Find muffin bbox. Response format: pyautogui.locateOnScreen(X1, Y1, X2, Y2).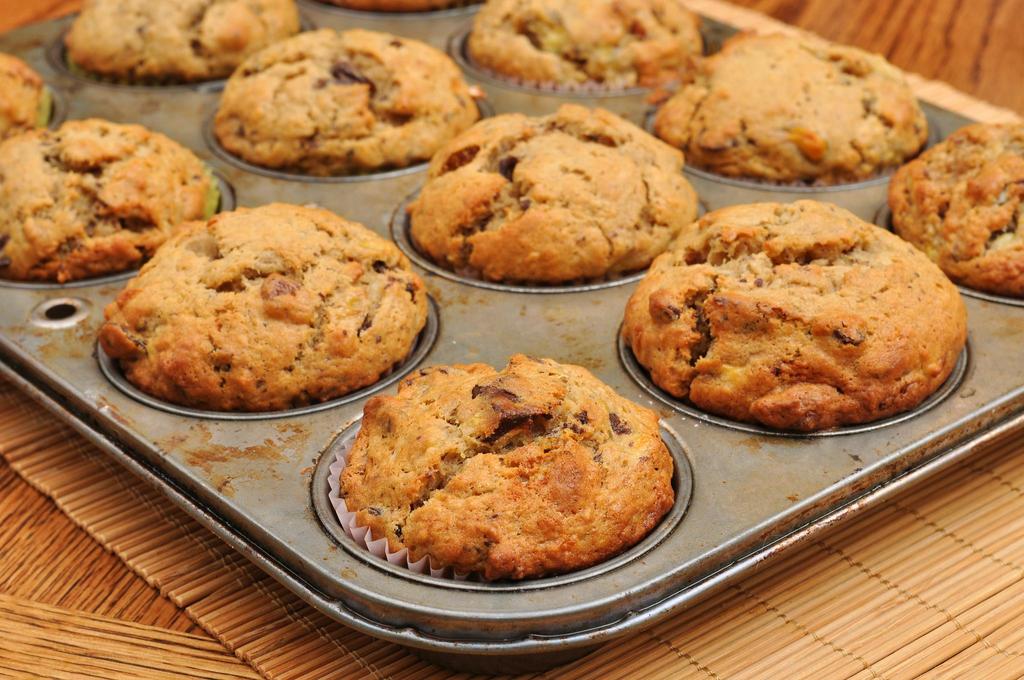
pyautogui.locateOnScreen(616, 198, 967, 434).
